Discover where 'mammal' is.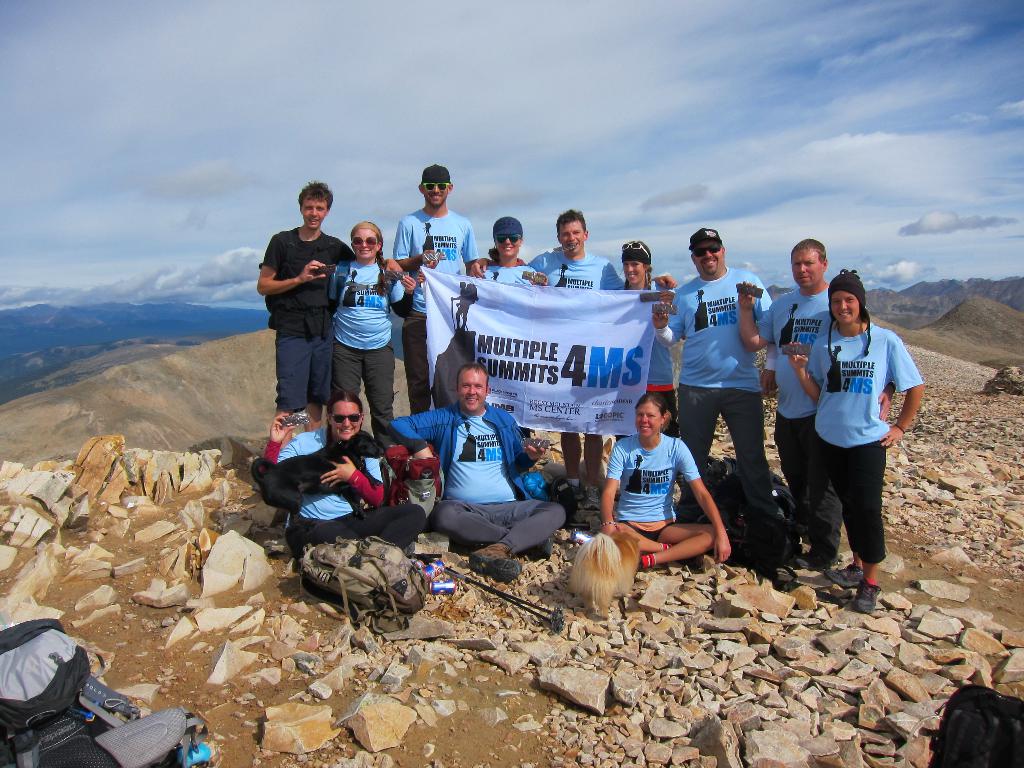
Discovered at select_region(648, 225, 779, 552).
